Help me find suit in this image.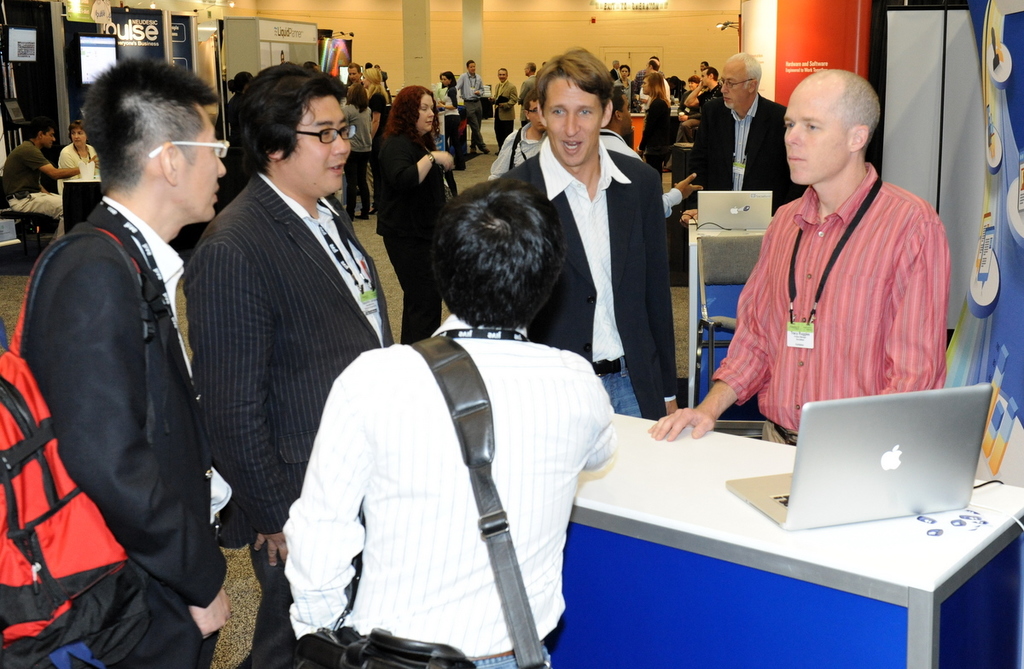
Found it: {"x1": 493, "y1": 79, "x2": 517, "y2": 147}.
